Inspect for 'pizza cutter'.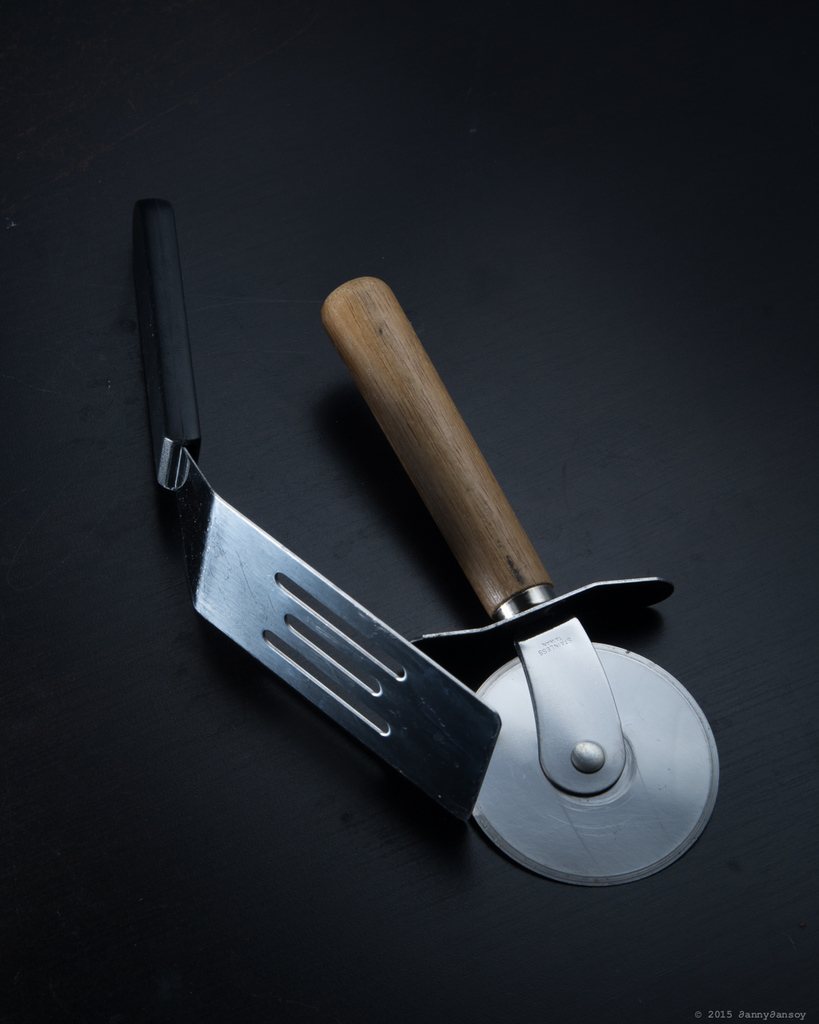
Inspection: pyautogui.locateOnScreen(376, 274, 718, 891).
